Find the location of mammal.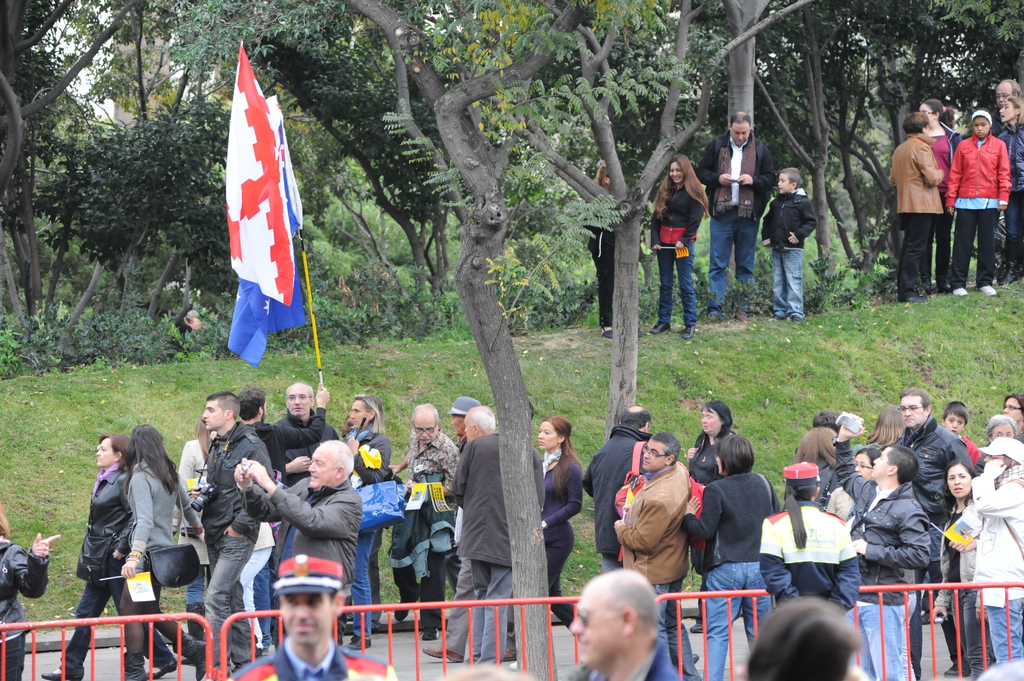
Location: x1=849, y1=440, x2=931, y2=680.
